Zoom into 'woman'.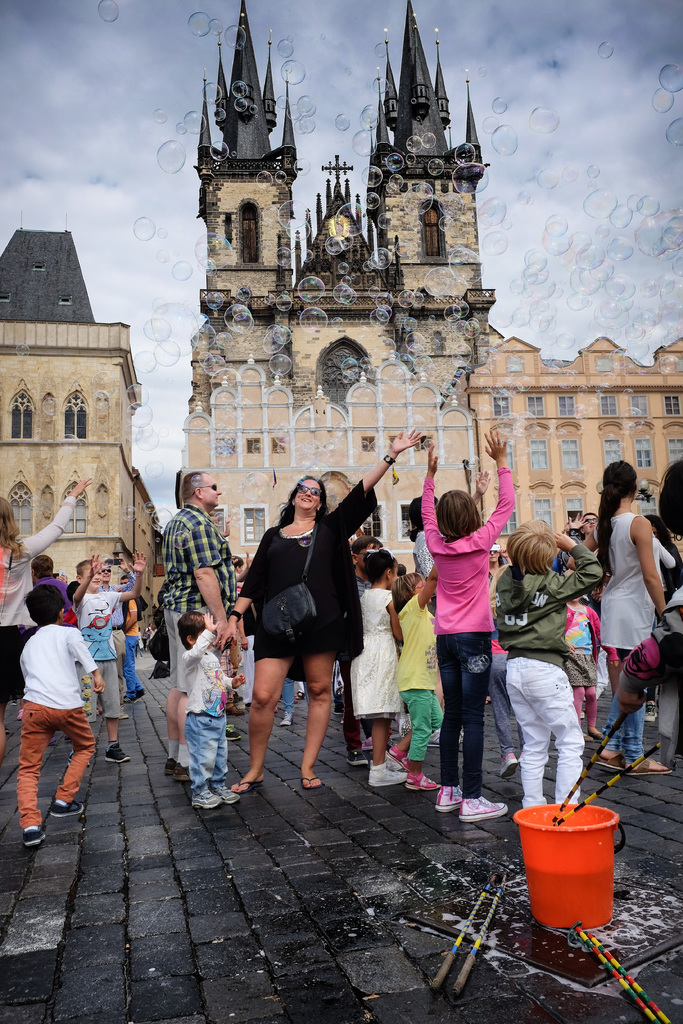
Zoom target: select_region(579, 454, 664, 772).
